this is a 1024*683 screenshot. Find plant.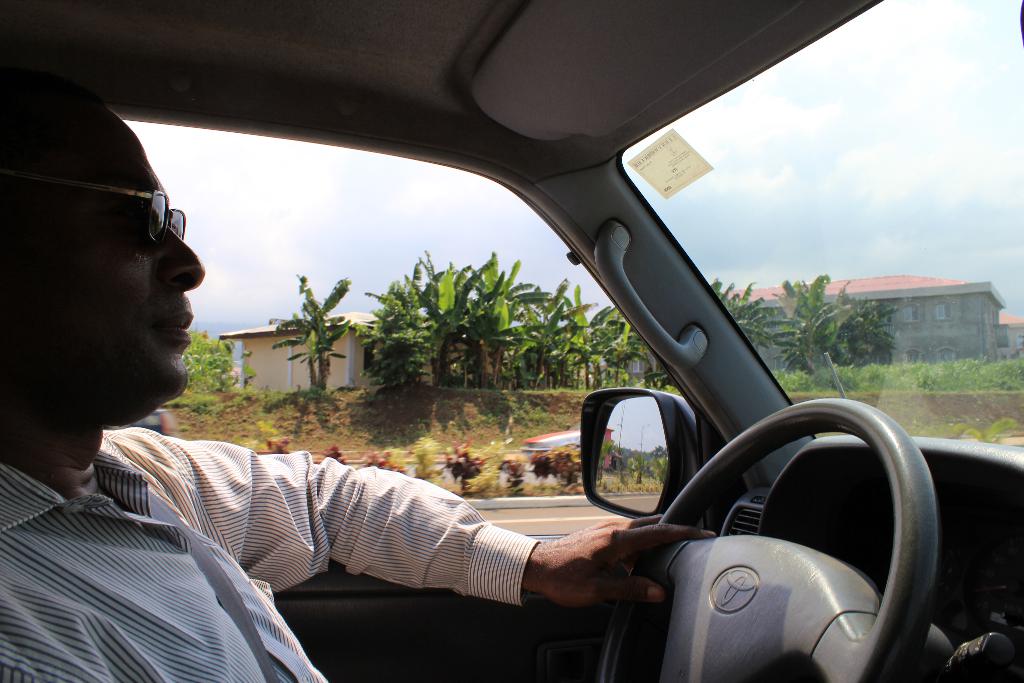
Bounding box: (362,274,439,411).
